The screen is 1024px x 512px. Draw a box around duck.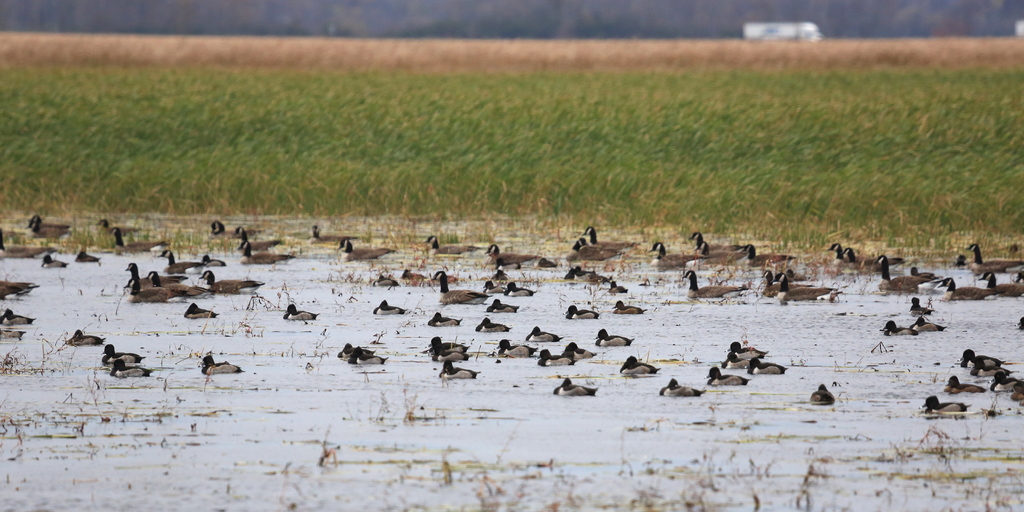
box=[940, 372, 986, 396].
